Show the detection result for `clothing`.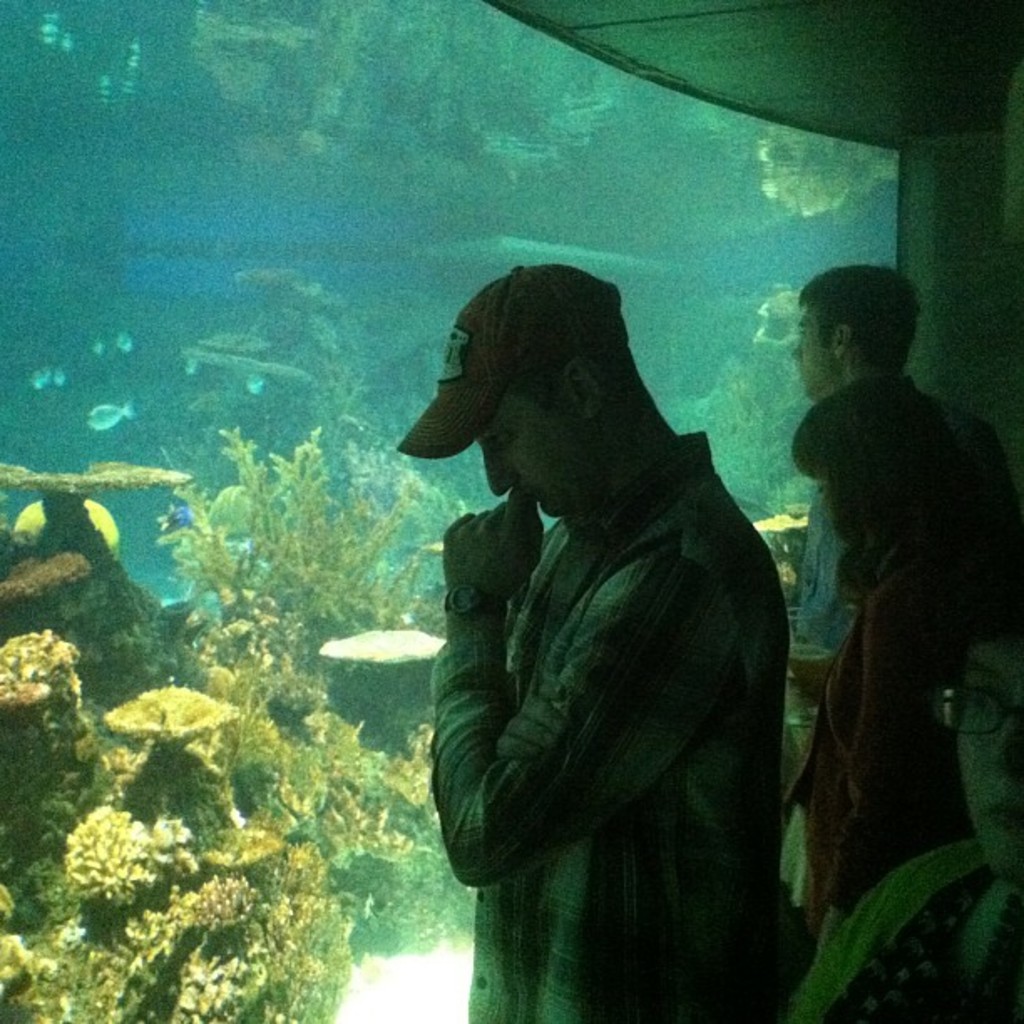
select_region(790, 847, 1022, 1022).
